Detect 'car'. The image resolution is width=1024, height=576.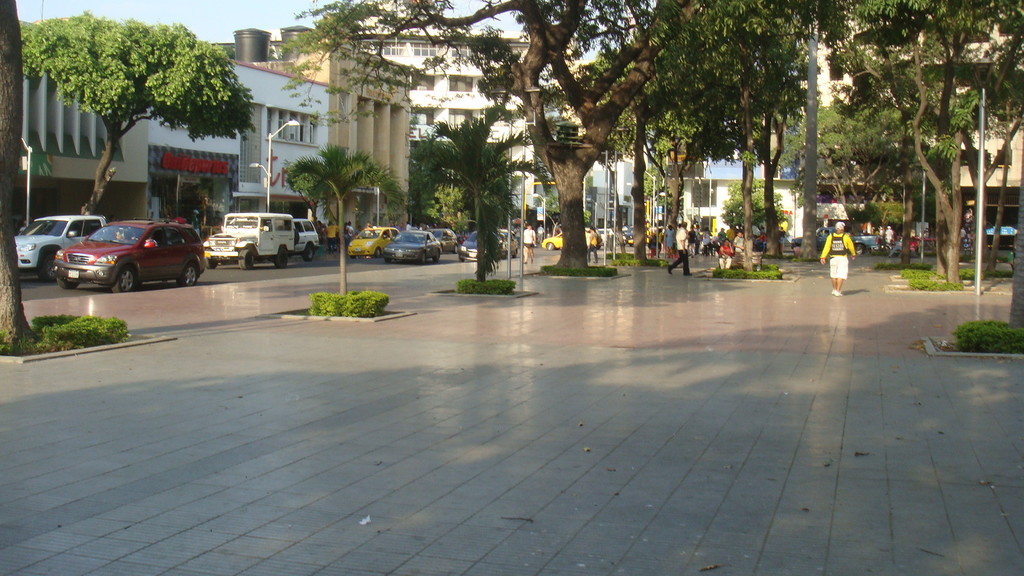
(400, 227, 430, 256).
